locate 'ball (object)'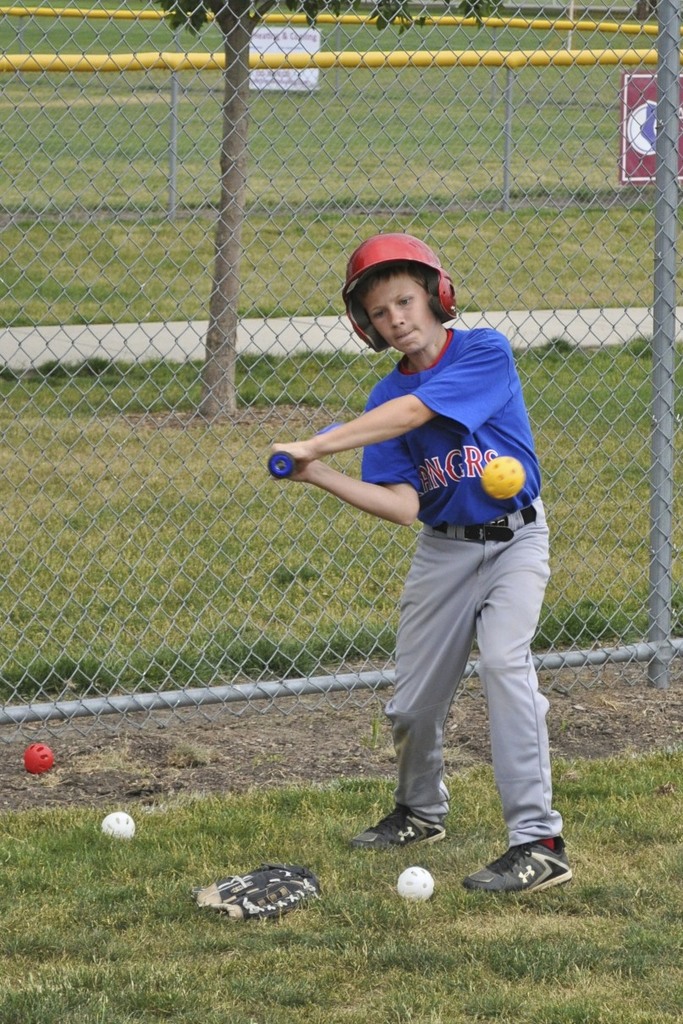
BBox(394, 865, 438, 901)
